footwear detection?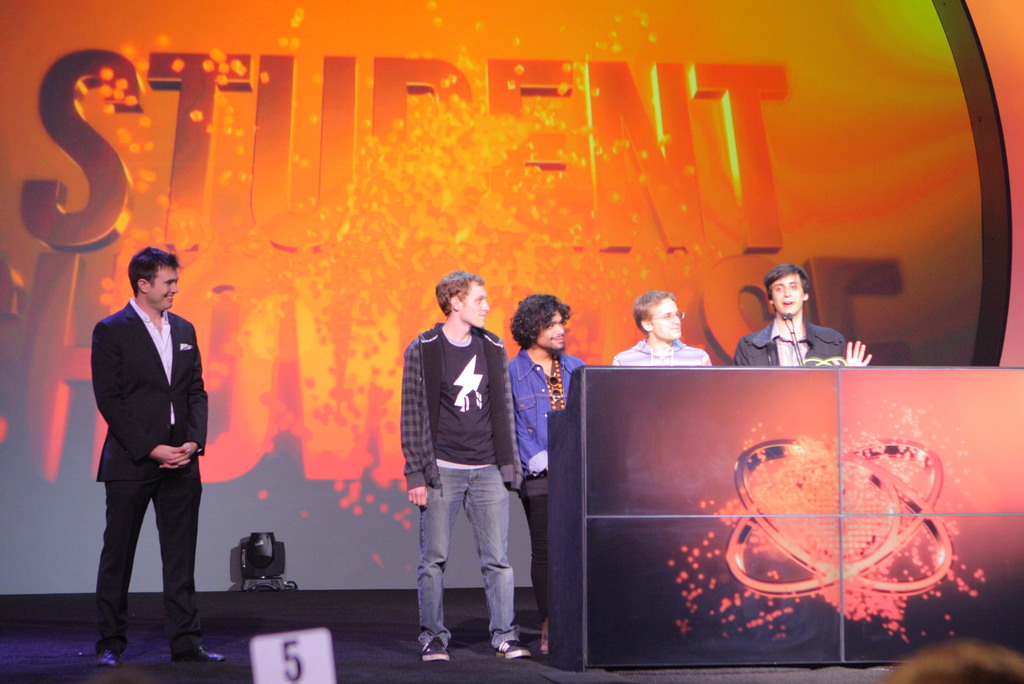
(x1=169, y1=646, x2=227, y2=665)
